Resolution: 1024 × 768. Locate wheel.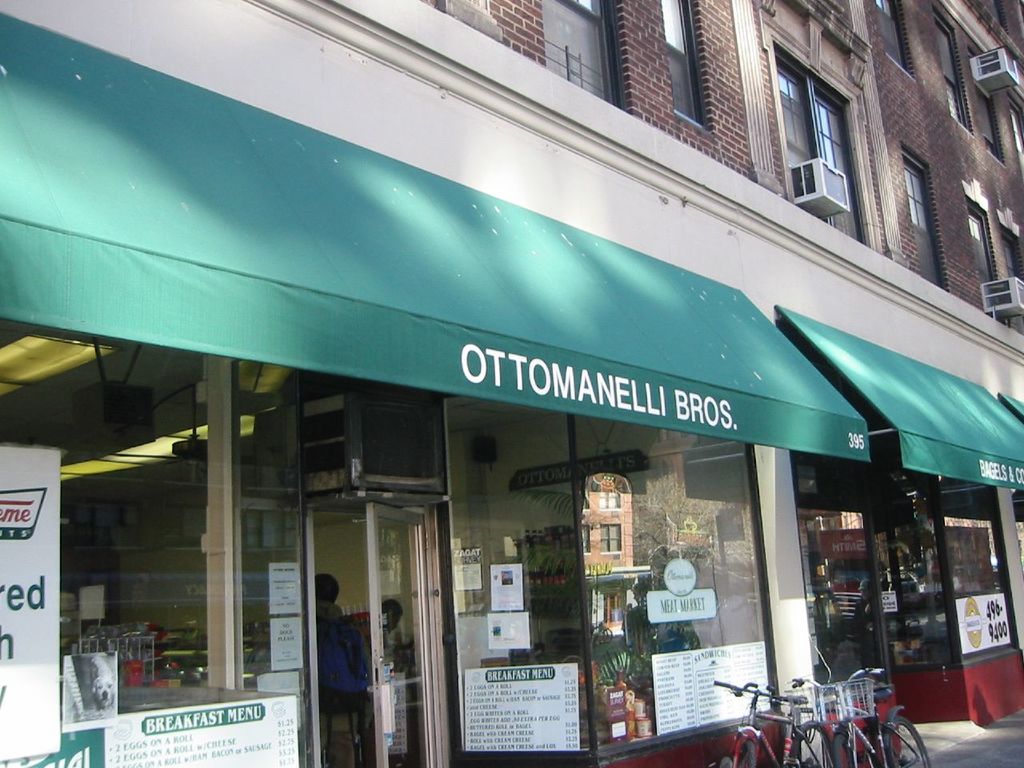
[left=793, top=719, right=832, bottom=767].
